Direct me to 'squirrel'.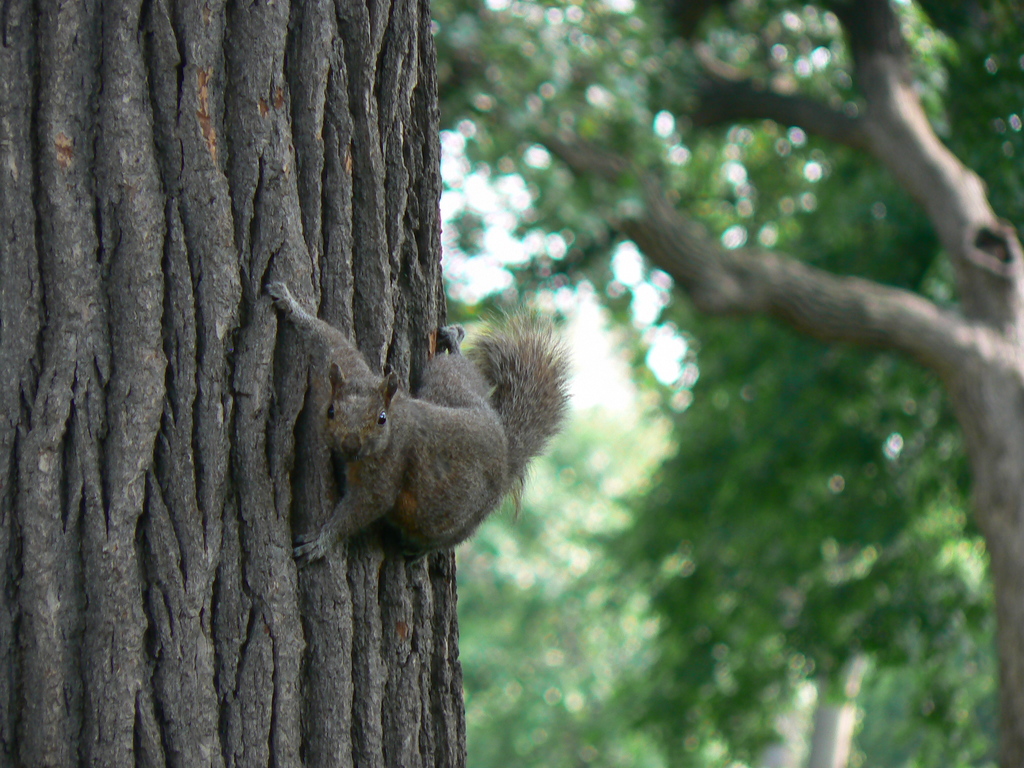
Direction: bbox(273, 281, 576, 561).
